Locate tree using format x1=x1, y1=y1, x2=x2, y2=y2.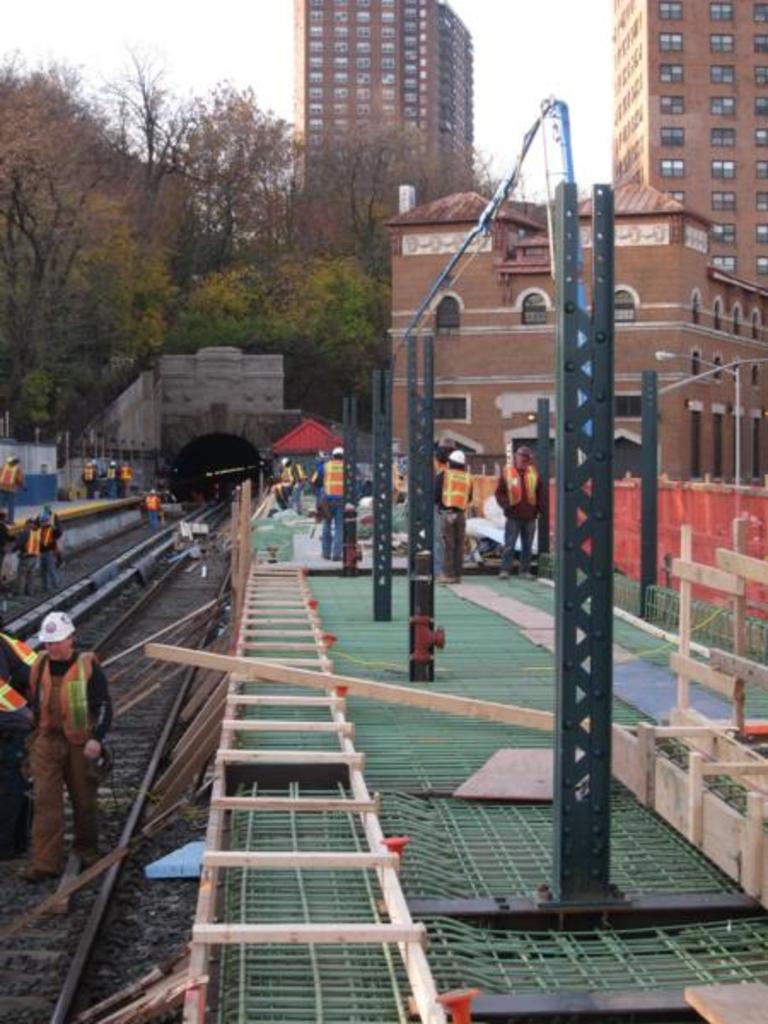
x1=176, y1=75, x2=290, y2=254.
